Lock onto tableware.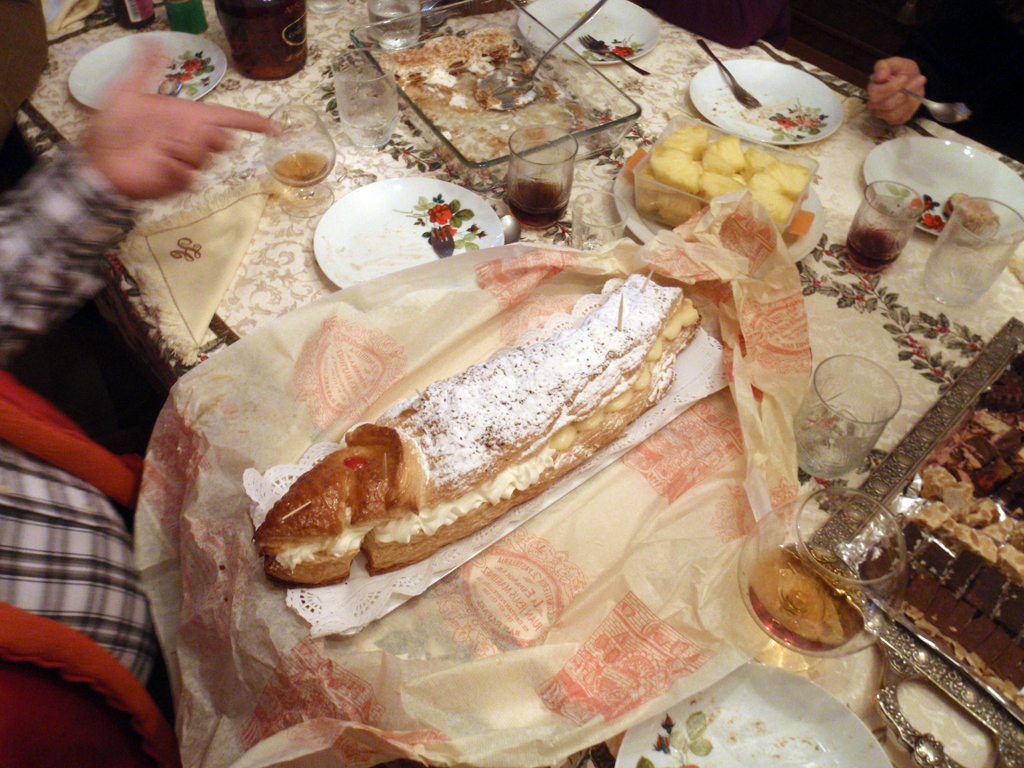
Locked: crop(860, 132, 1023, 250).
